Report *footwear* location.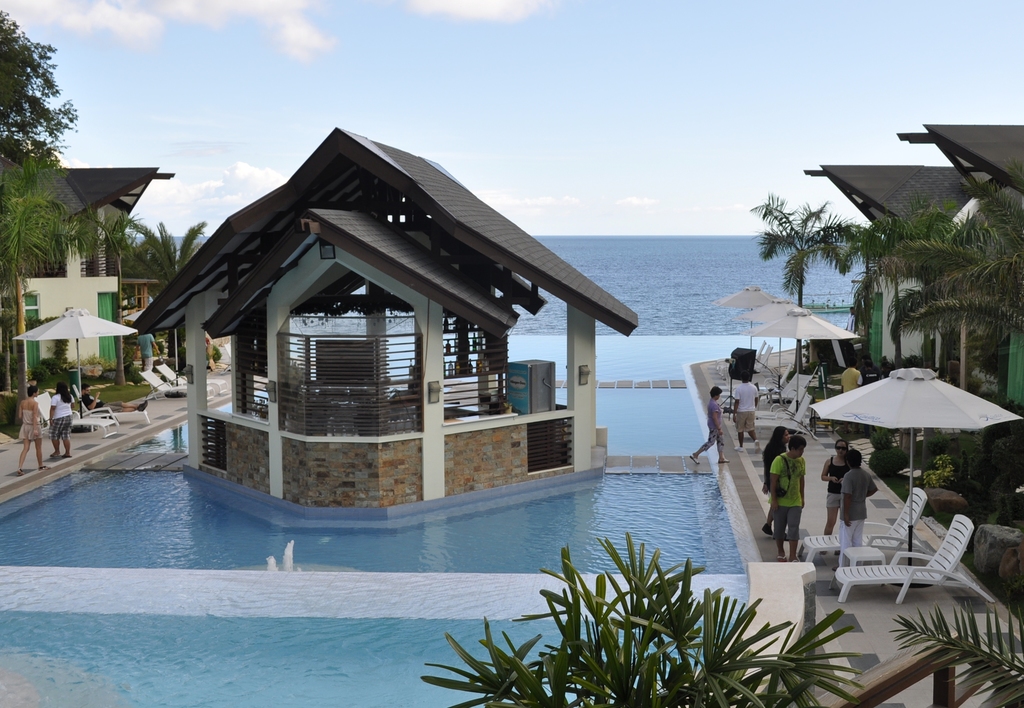
Report: 51, 455, 61, 460.
